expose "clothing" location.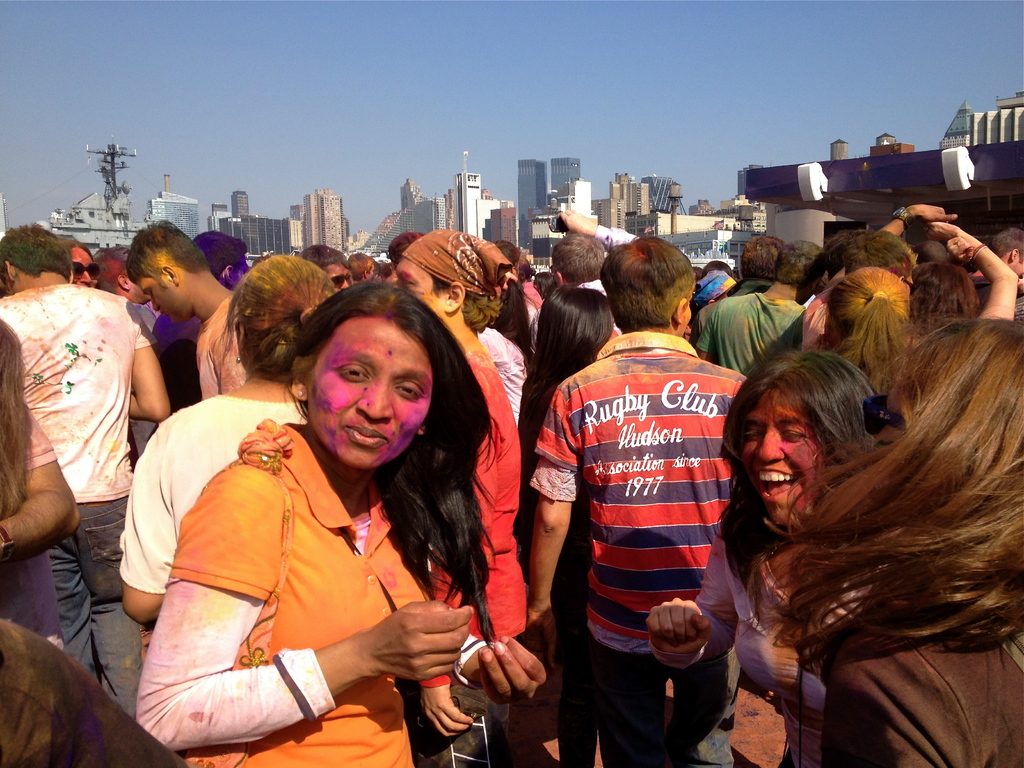
Exposed at 440/359/519/637.
